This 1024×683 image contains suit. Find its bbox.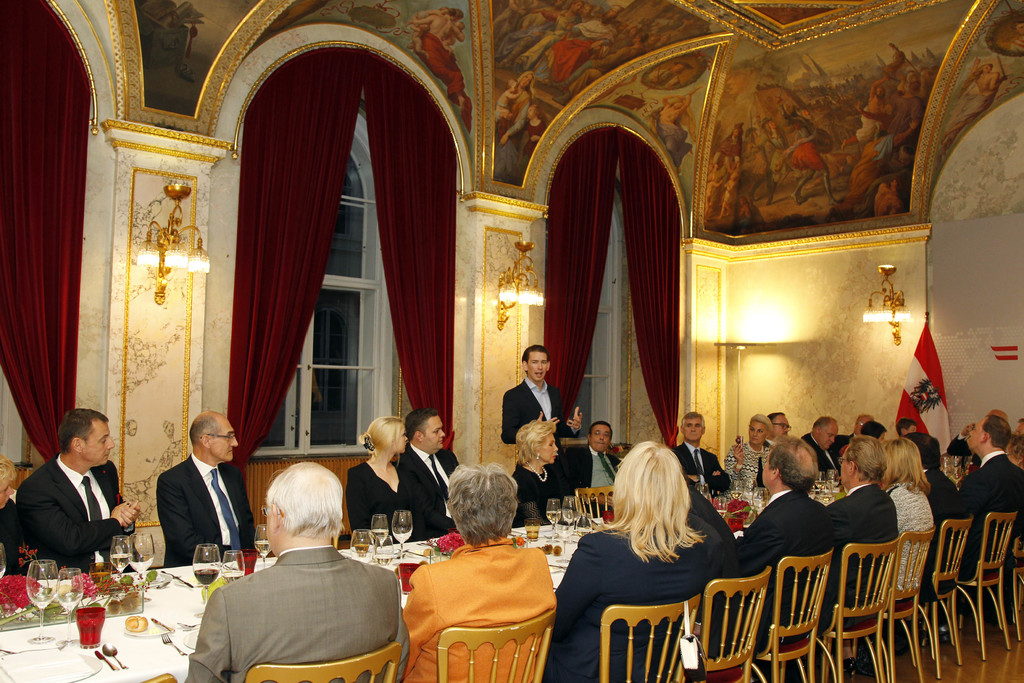
{"left": 155, "top": 451, "right": 255, "bottom": 567}.
